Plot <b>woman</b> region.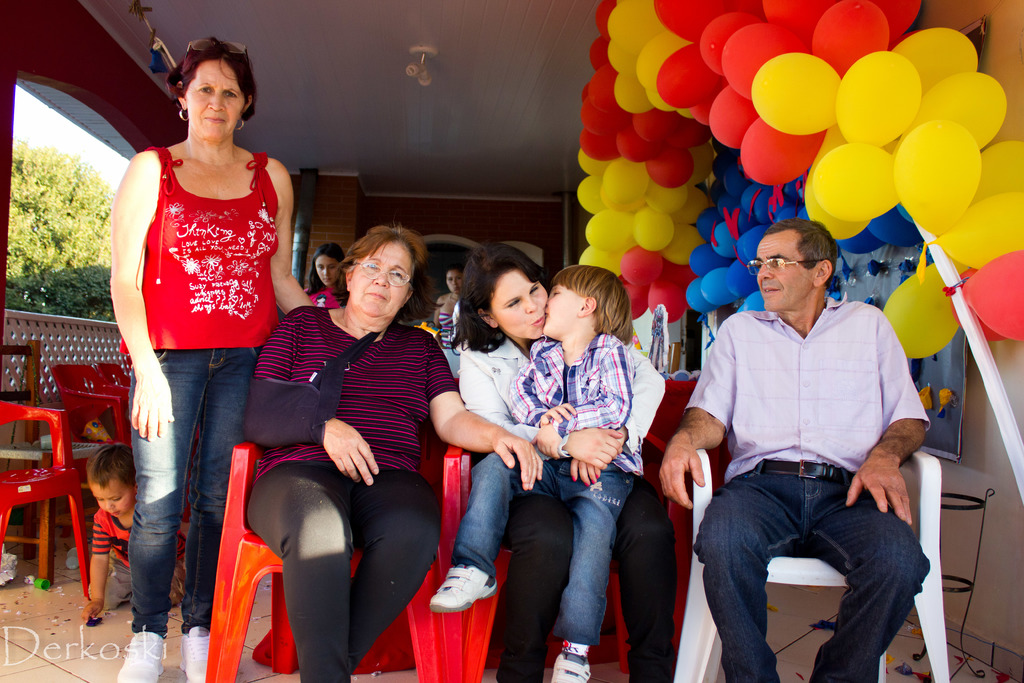
Plotted at Rect(429, 266, 465, 379).
